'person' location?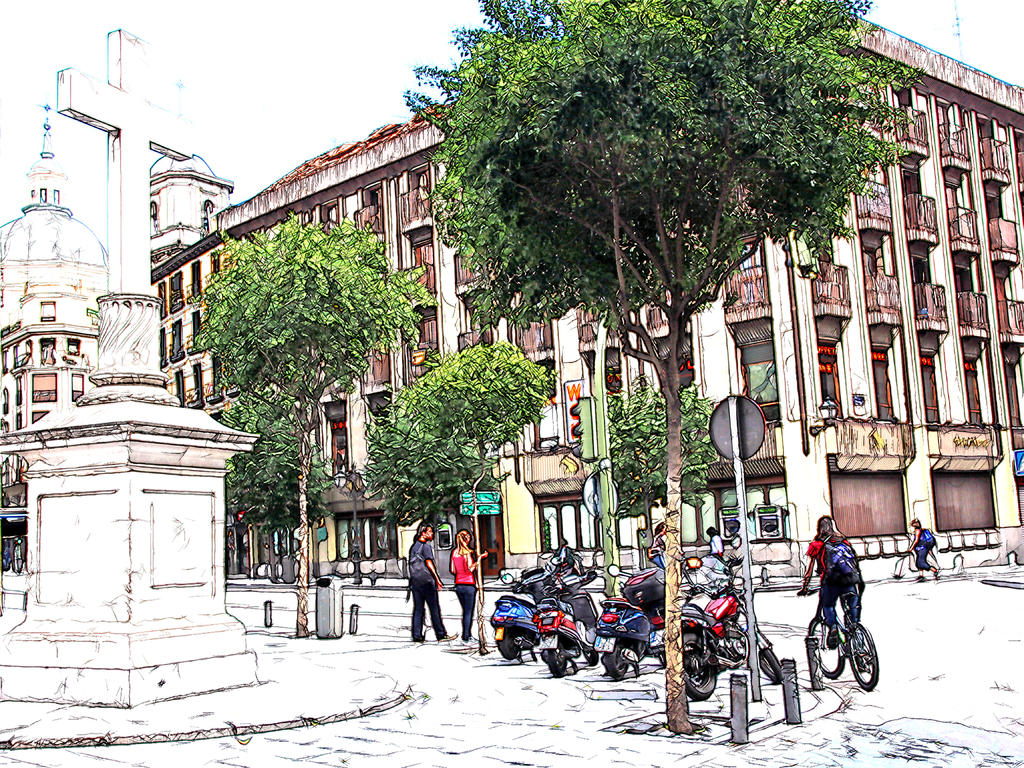
bbox=(650, 524, 669, 566)
